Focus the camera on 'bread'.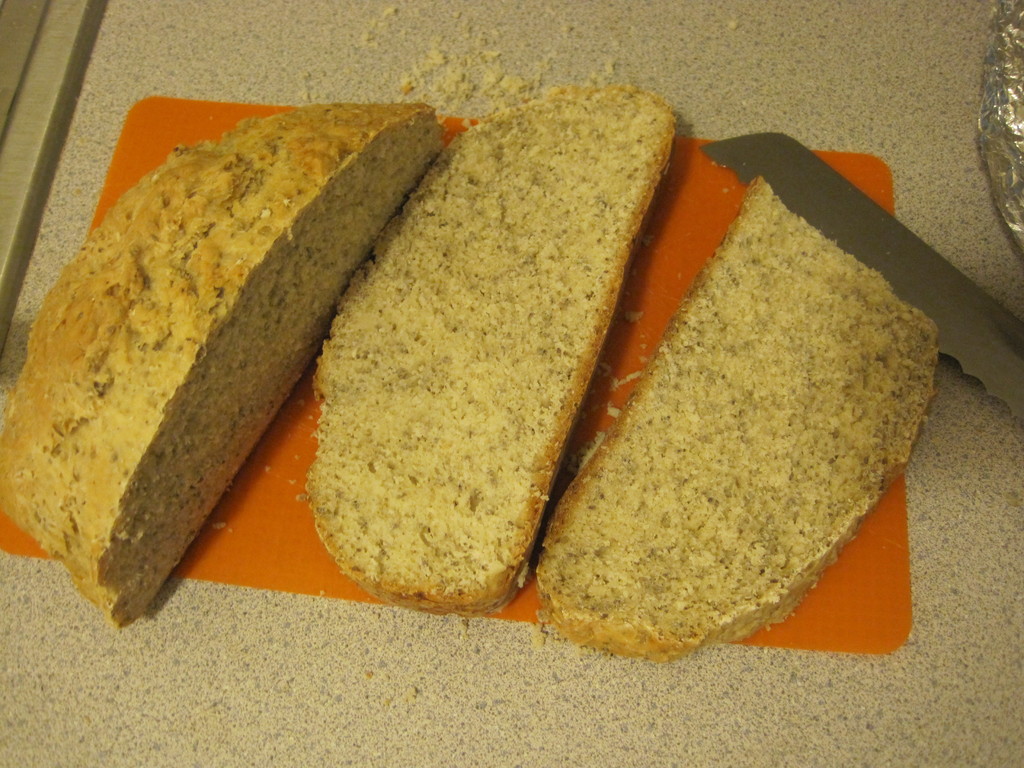
Focus region: {"left": 2, "top": 104, "right": 445, "bottom": 634}.
